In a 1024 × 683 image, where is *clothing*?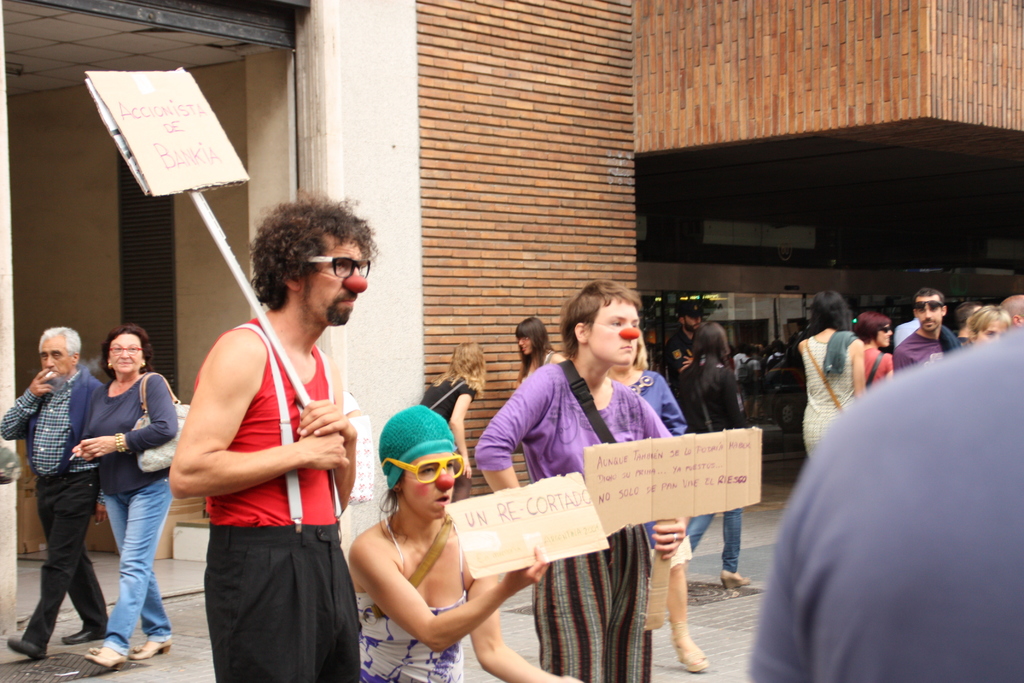
69,363,181,650.
